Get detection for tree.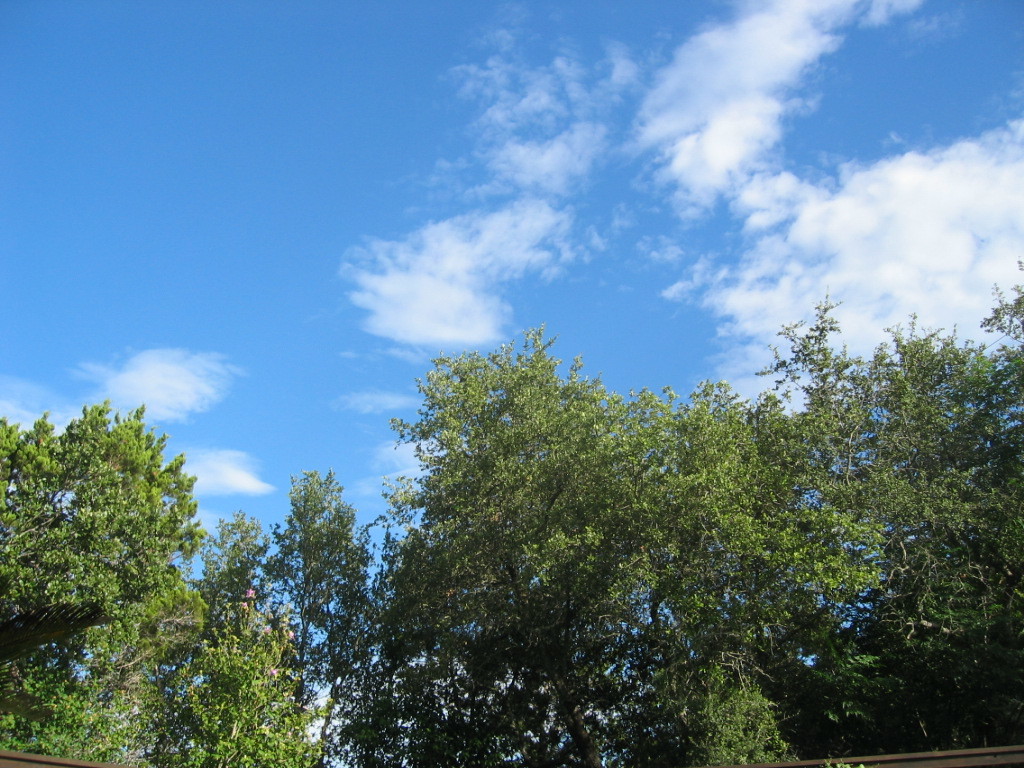
Detection: box(0, 396, 204, 764).
